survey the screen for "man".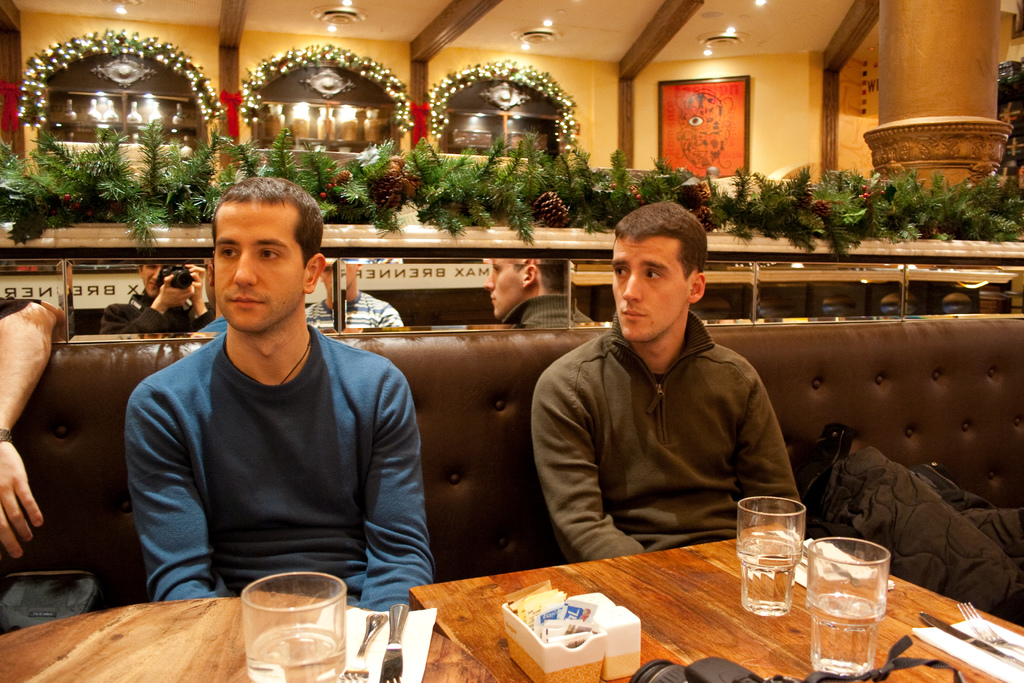
Survey found: box(108, 177, 426, 609).
